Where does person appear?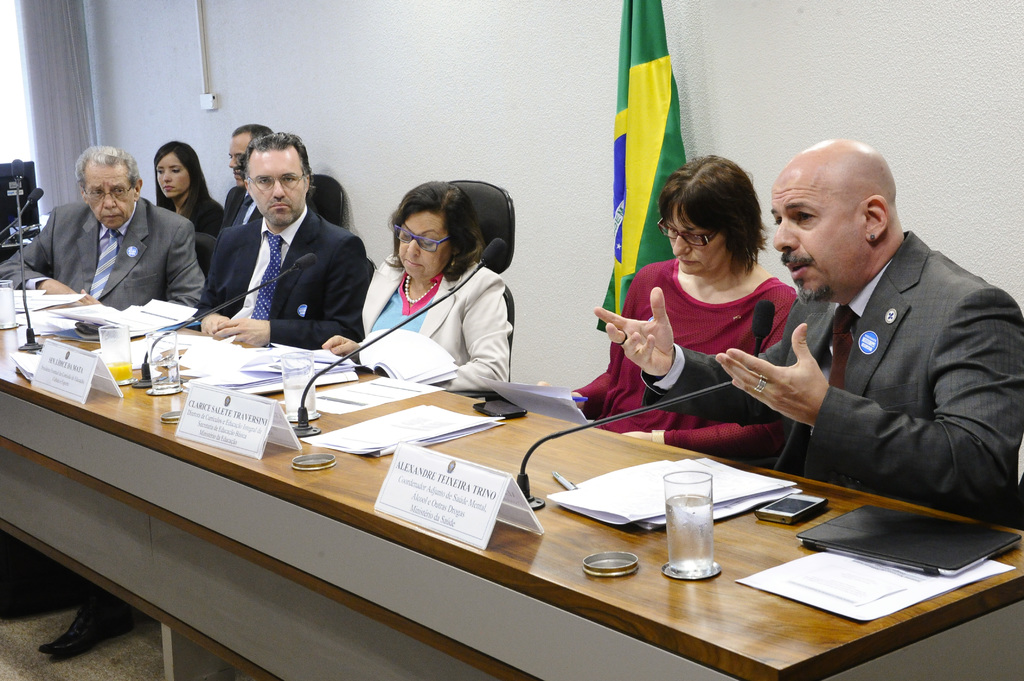
Appears at <region>595, 137, 1023, 534</region>.
